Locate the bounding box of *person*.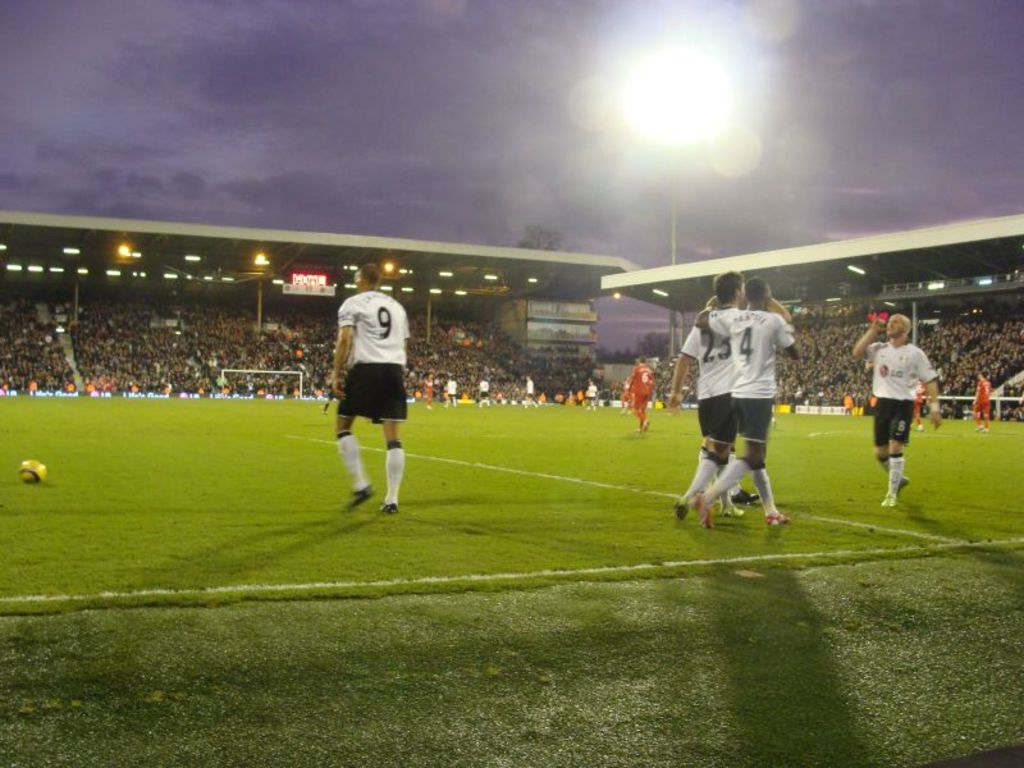
Bounding box: bbox=(626, 351, 650, 431).
